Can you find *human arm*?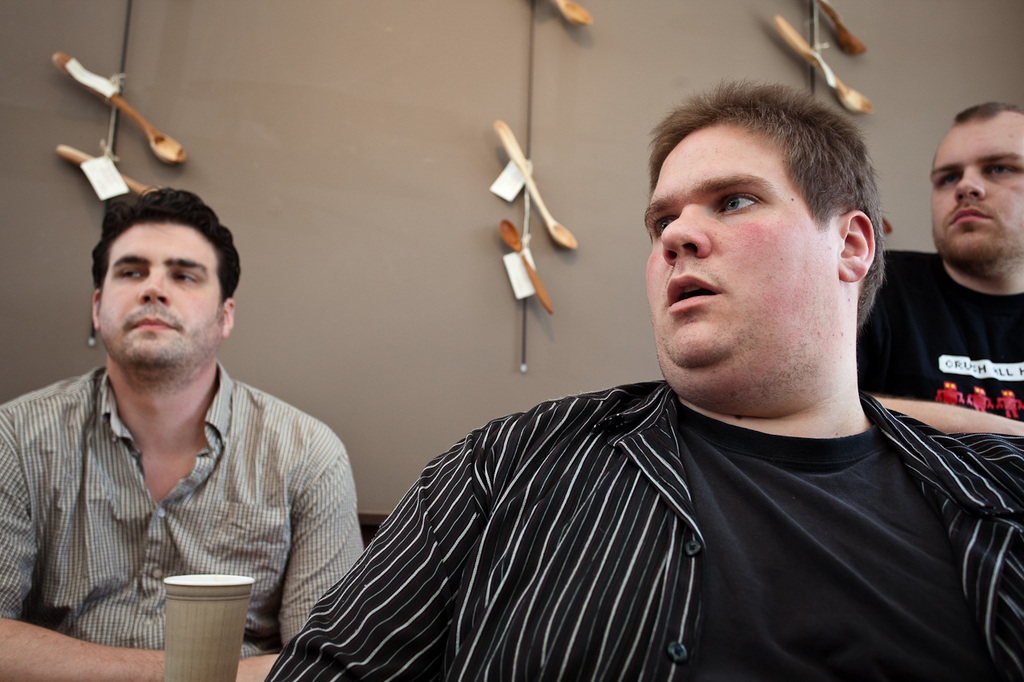
Yes, bounding box: left=0, top=428, right=279, bottom=681.
